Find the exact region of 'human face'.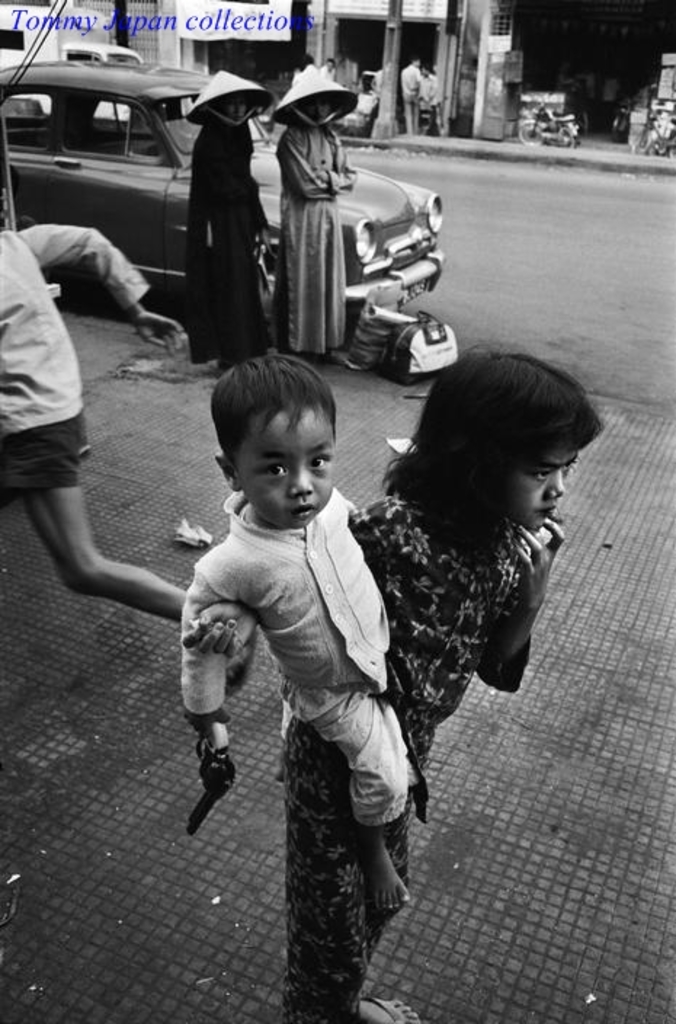
Exact region: (left=497, top=435, right=577, bottom=529).
